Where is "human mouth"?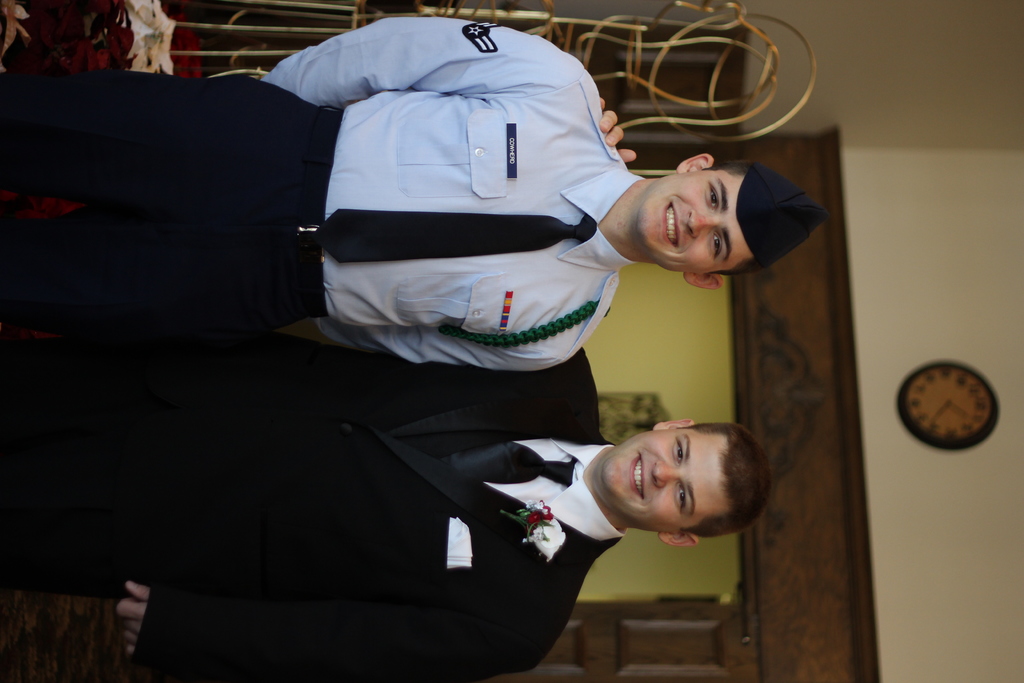
627,450,645,502.
